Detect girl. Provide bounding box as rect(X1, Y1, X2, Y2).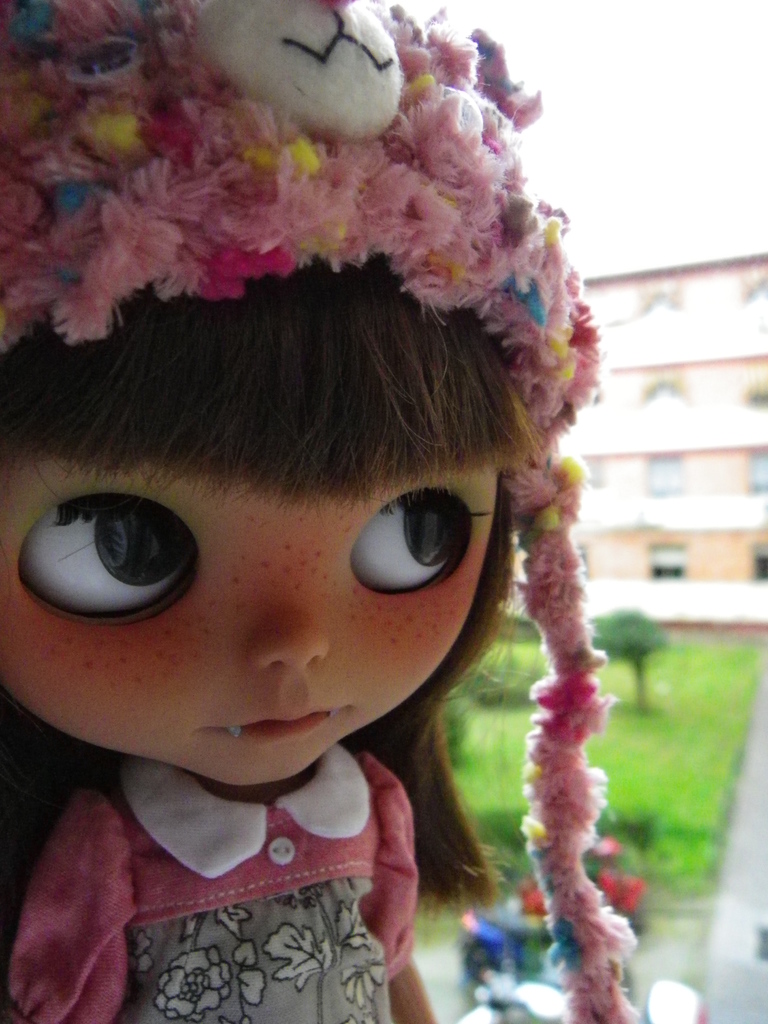
rect(0, 0, 667, 1023).
